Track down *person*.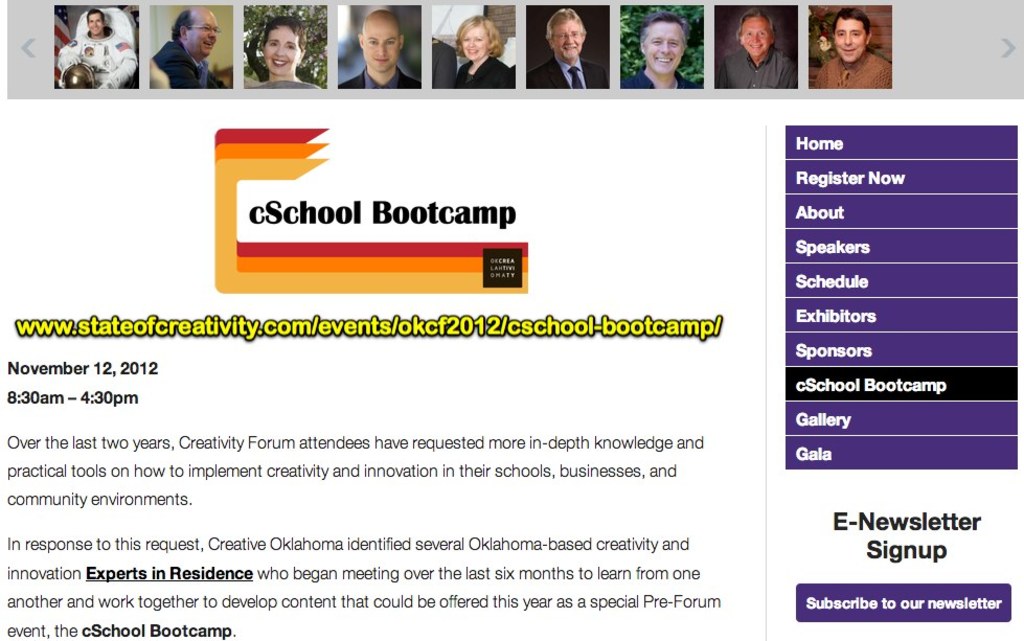
Tracked to (530,0,613,93).
